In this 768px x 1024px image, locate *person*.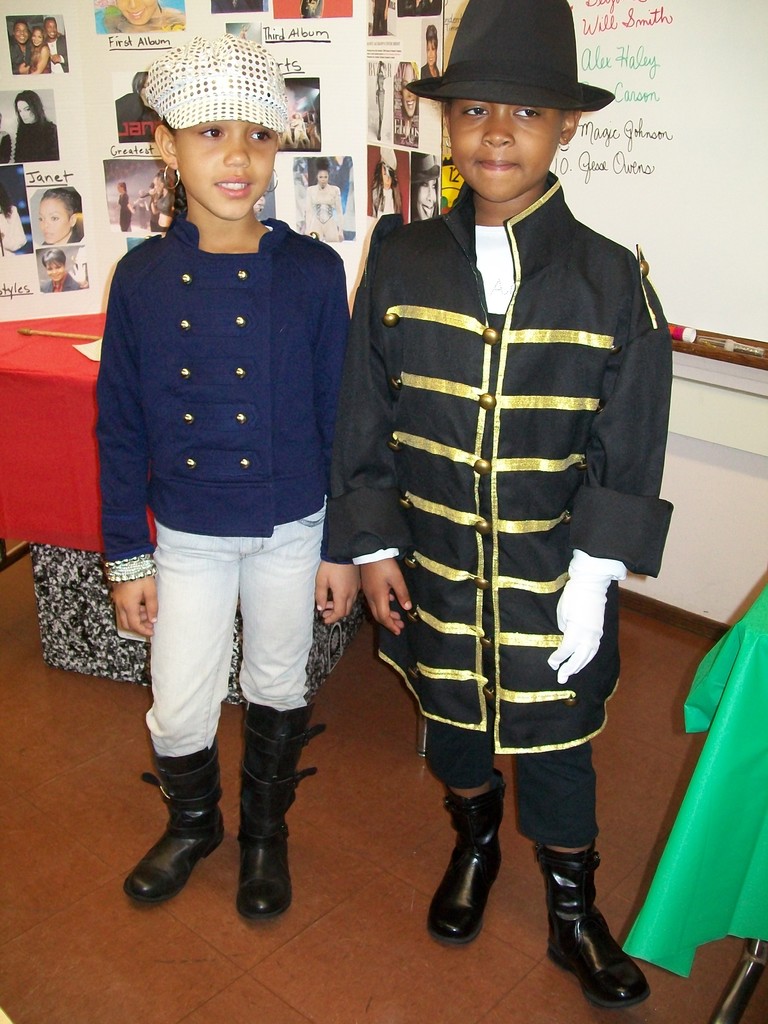
Bounding box: pyautogui.locateOnScreen(42, 183, 86, 248).
